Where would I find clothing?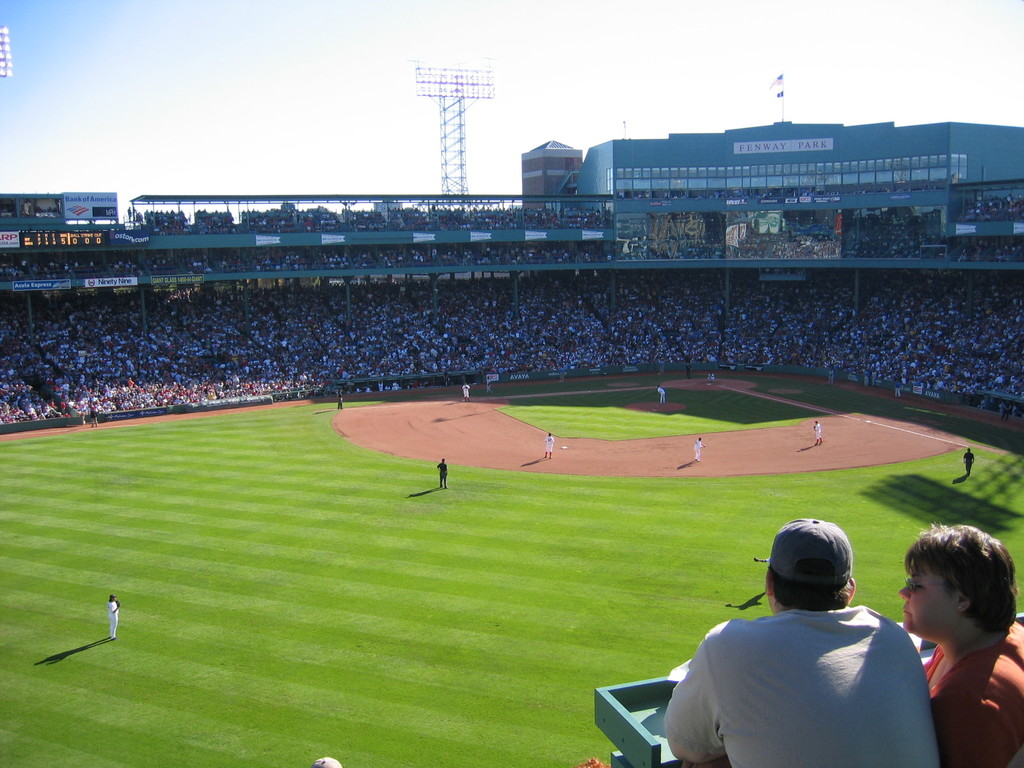
At x1=966 y1=449 x2=975 y2=476.
